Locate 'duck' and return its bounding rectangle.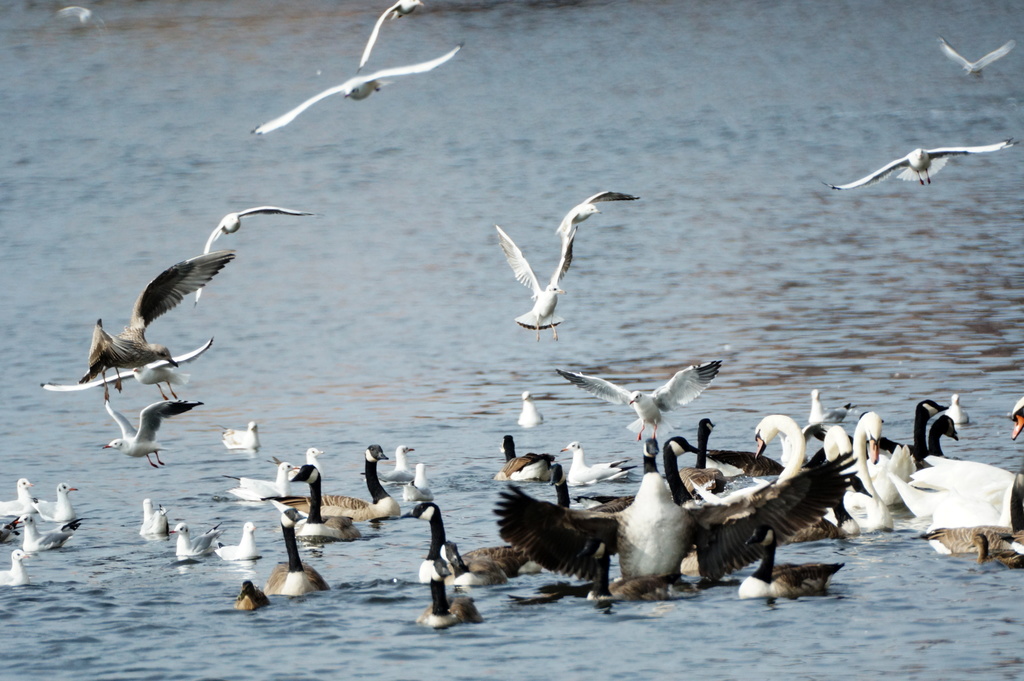
<box>0,552,33,590</box>.
